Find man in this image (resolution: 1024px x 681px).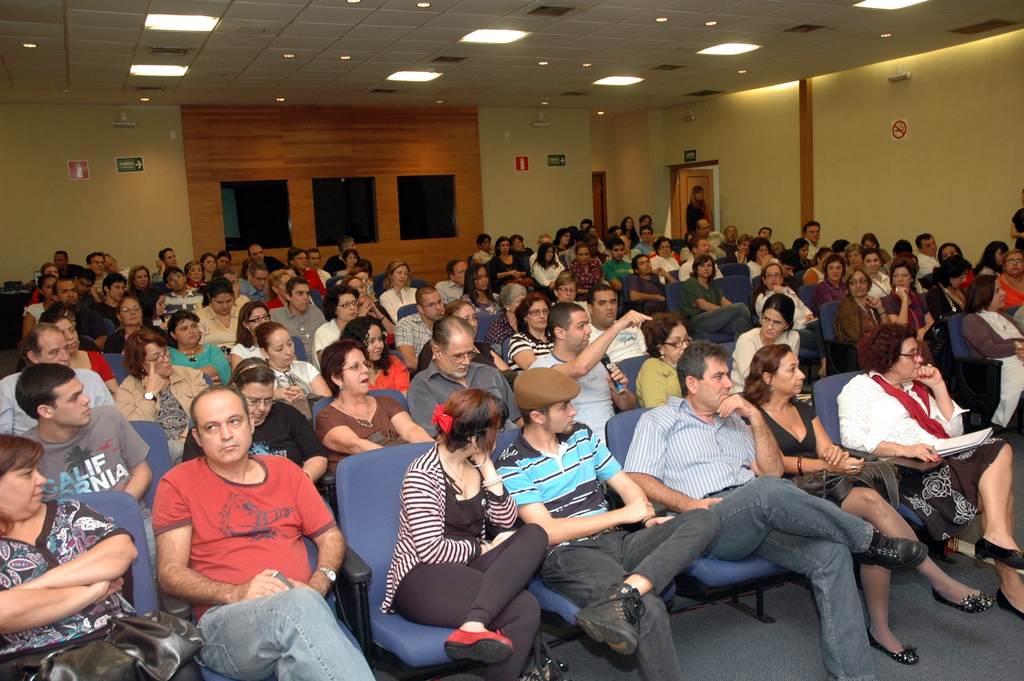
[721, 217, 749, 260].
